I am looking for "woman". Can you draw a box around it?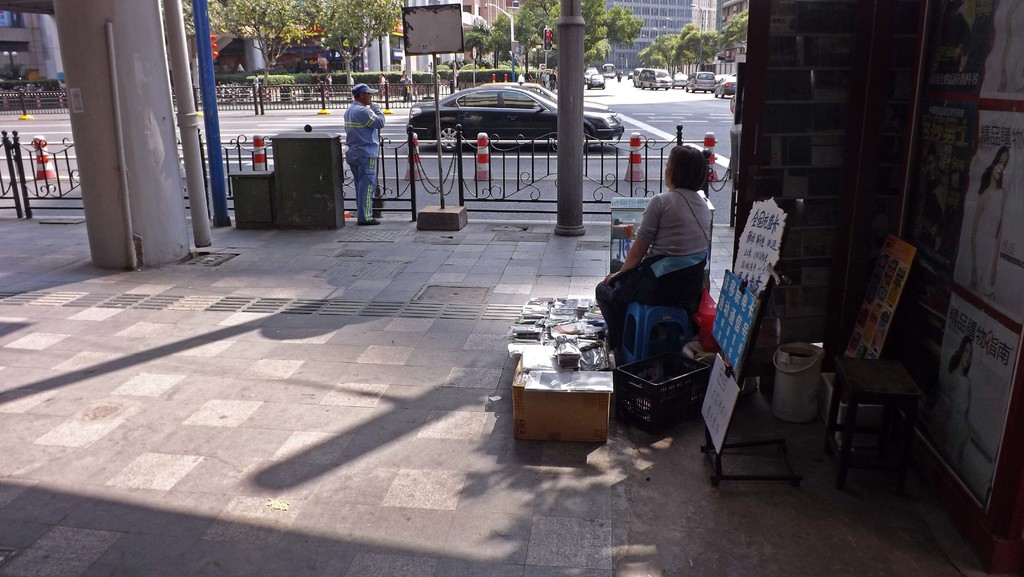
Sure, the bounding box is region(588, 134, 717, 383).
